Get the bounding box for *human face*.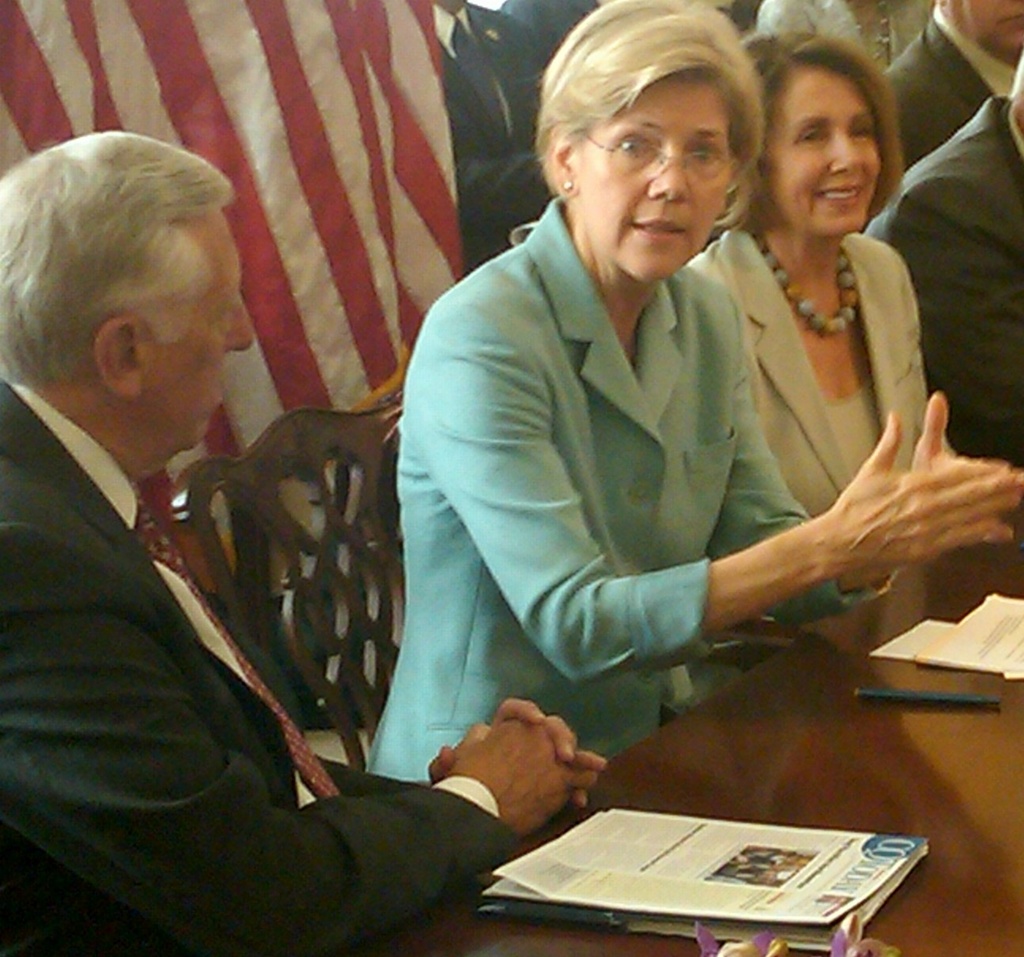
<bbox>576, 75, 733, 286</bbox>.
